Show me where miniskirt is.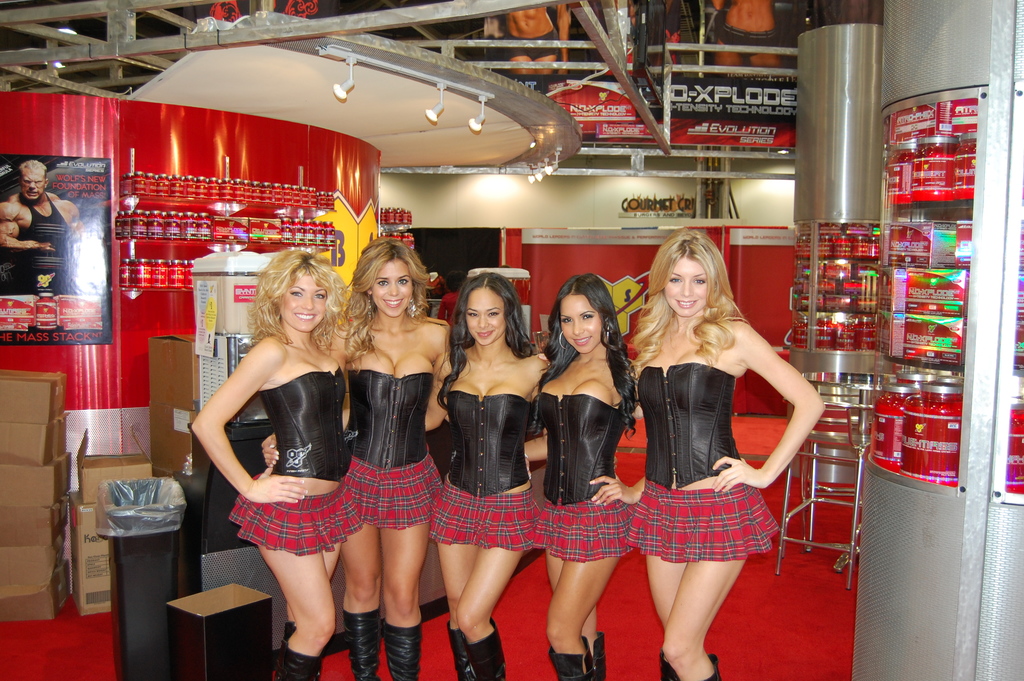
miniskirt is at [341, 444, 446, 532].
